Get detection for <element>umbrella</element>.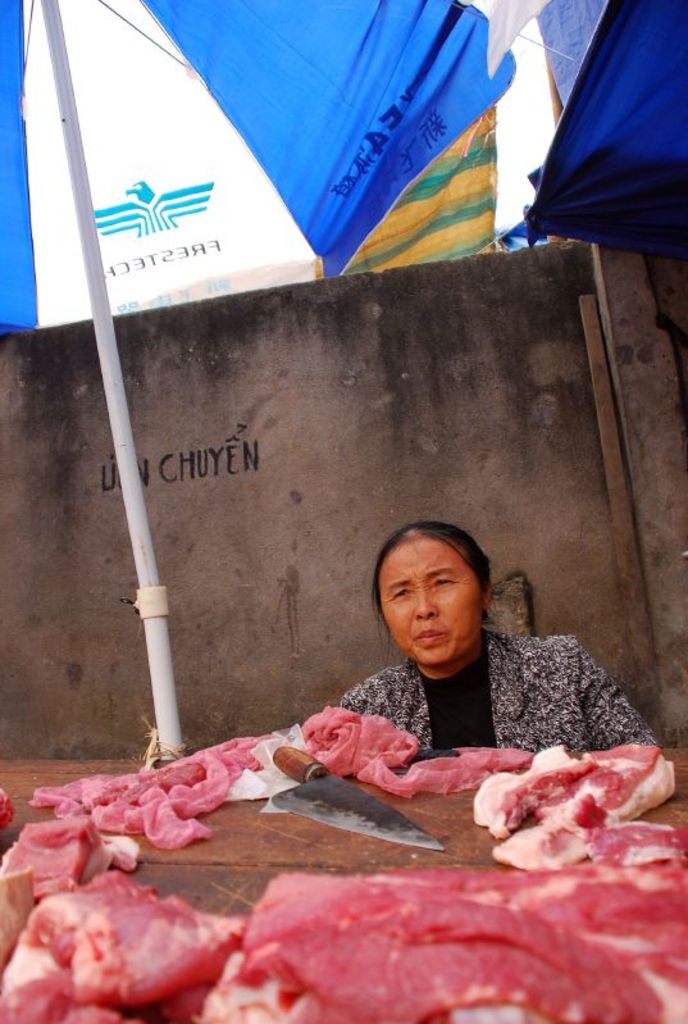
Detection: <bbox>0, 0, 520, 766</bbox>.
